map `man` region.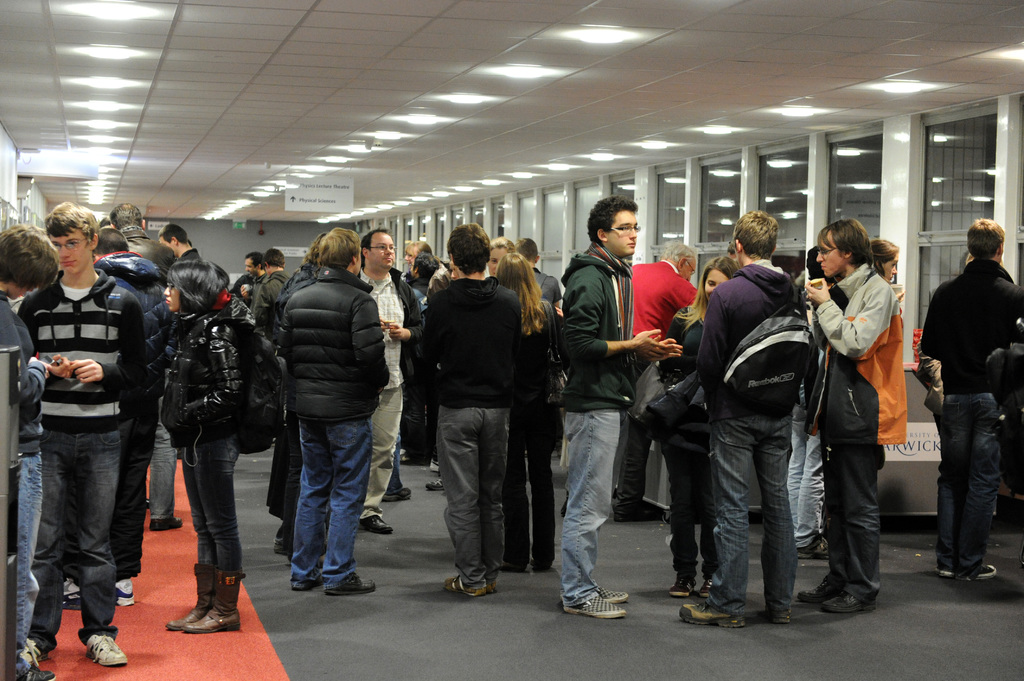
Mapped to <box>14,197,150,671</box>.
